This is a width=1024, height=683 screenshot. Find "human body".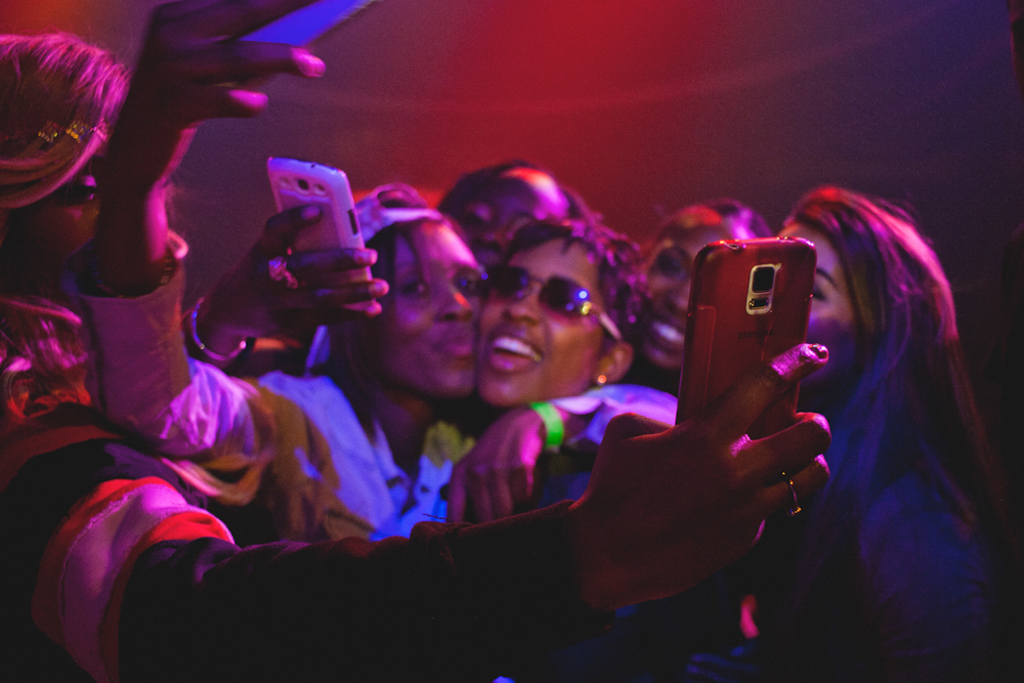
Bounding box: [749,181,1010,676].
